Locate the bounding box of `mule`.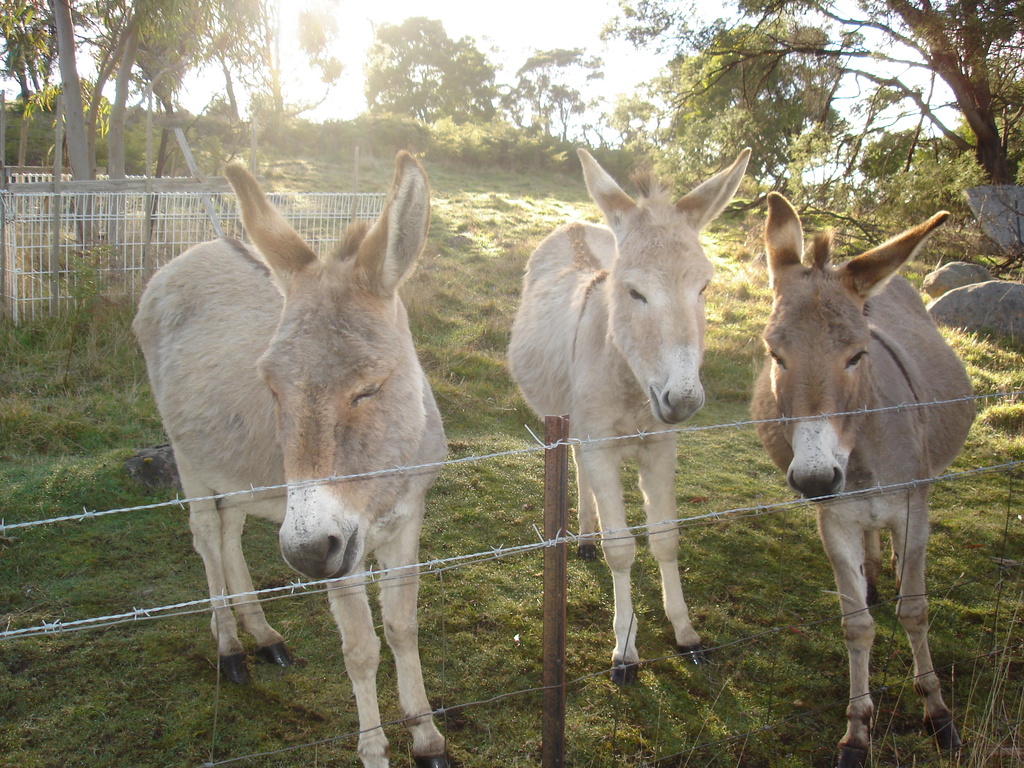
Bounding box: box(116, 157, 445, 767).
